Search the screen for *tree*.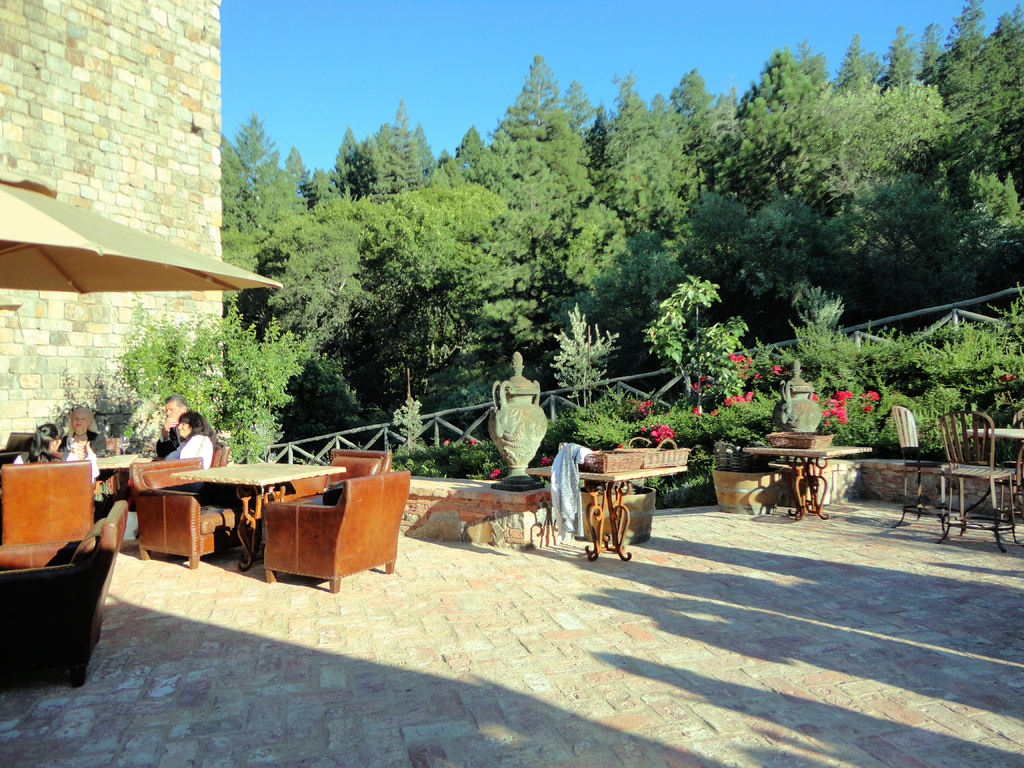
Found at bbox=(106, 291, 316, 470).
